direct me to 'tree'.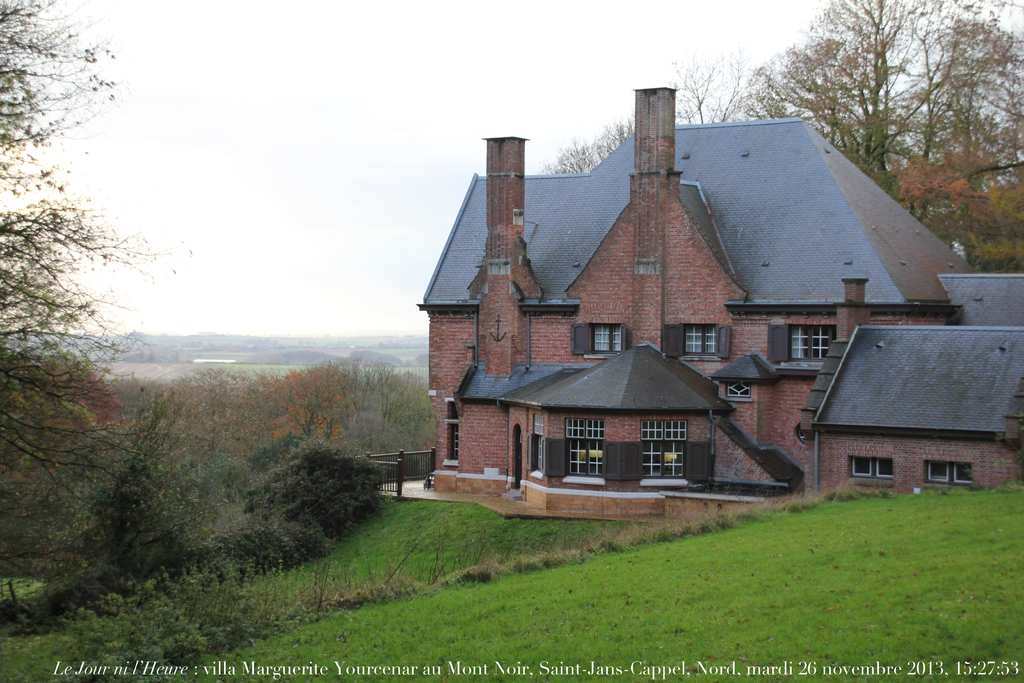
Direction: l=4, t=85, r=173, b=581.
